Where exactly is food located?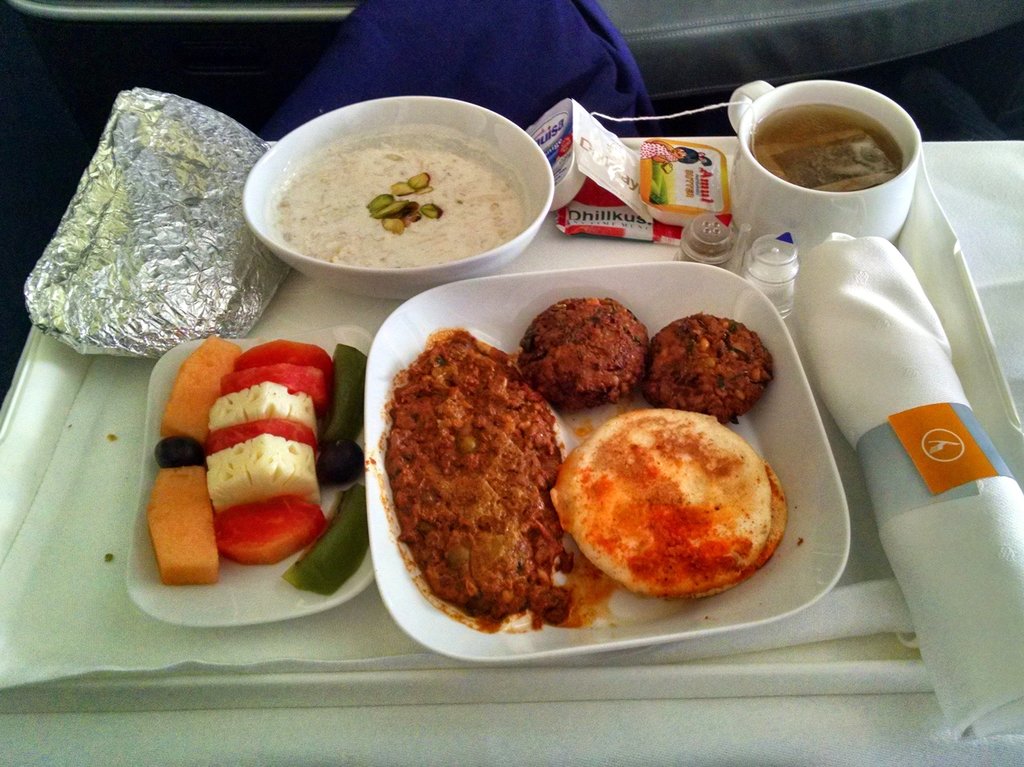
Its bounding box is <bbox>273, 127, 526, 268</bbox>.
